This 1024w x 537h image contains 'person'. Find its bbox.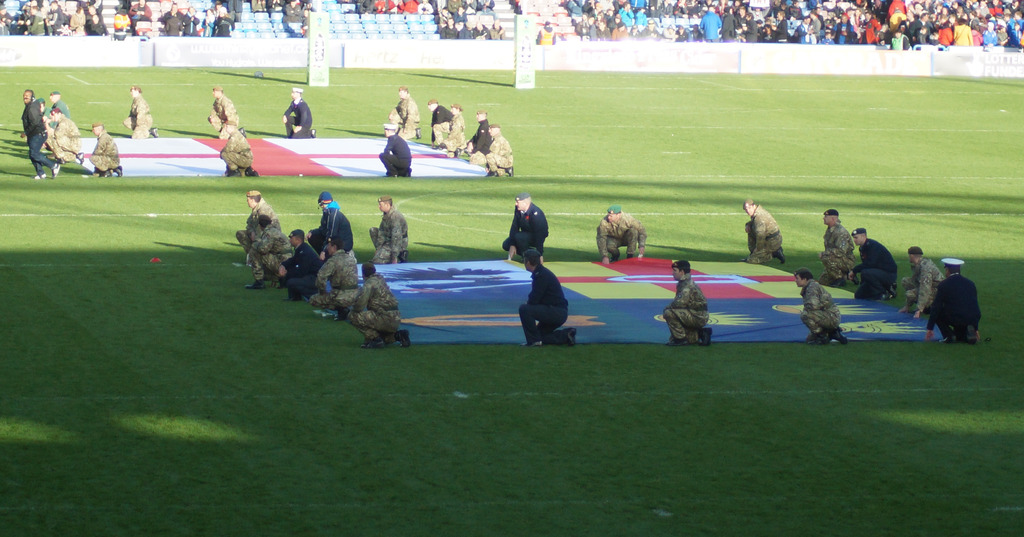
l=312, t=239, r=356, b=311.
